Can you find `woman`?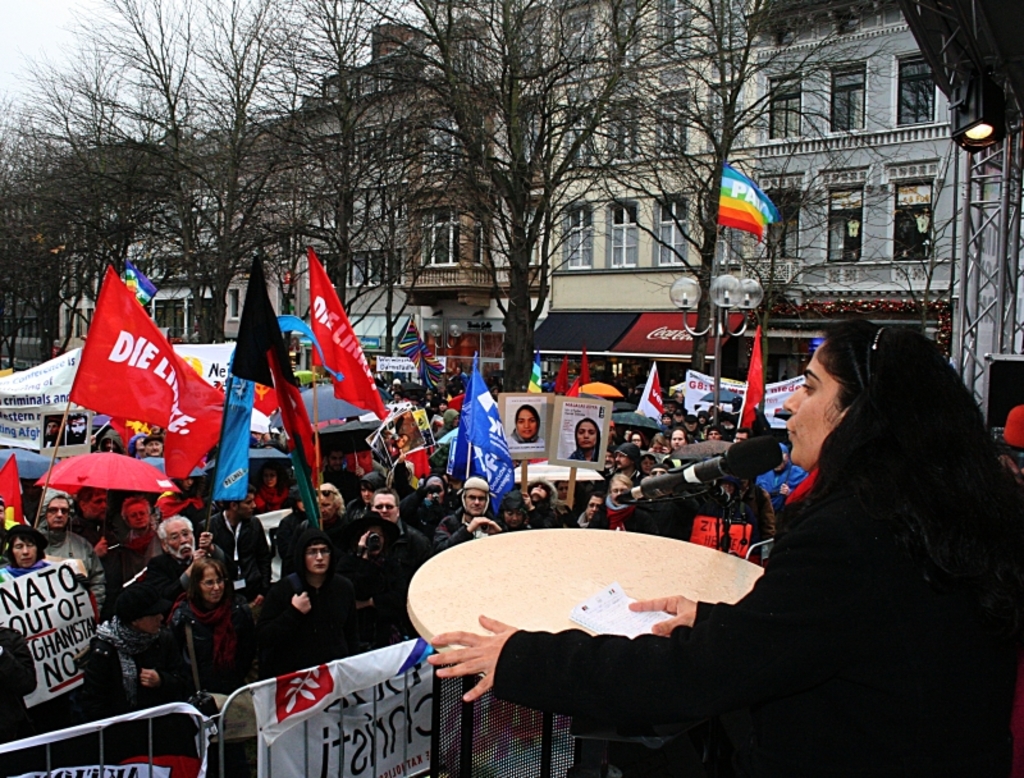
Yes, bounding box: 422:314:1023:777.
